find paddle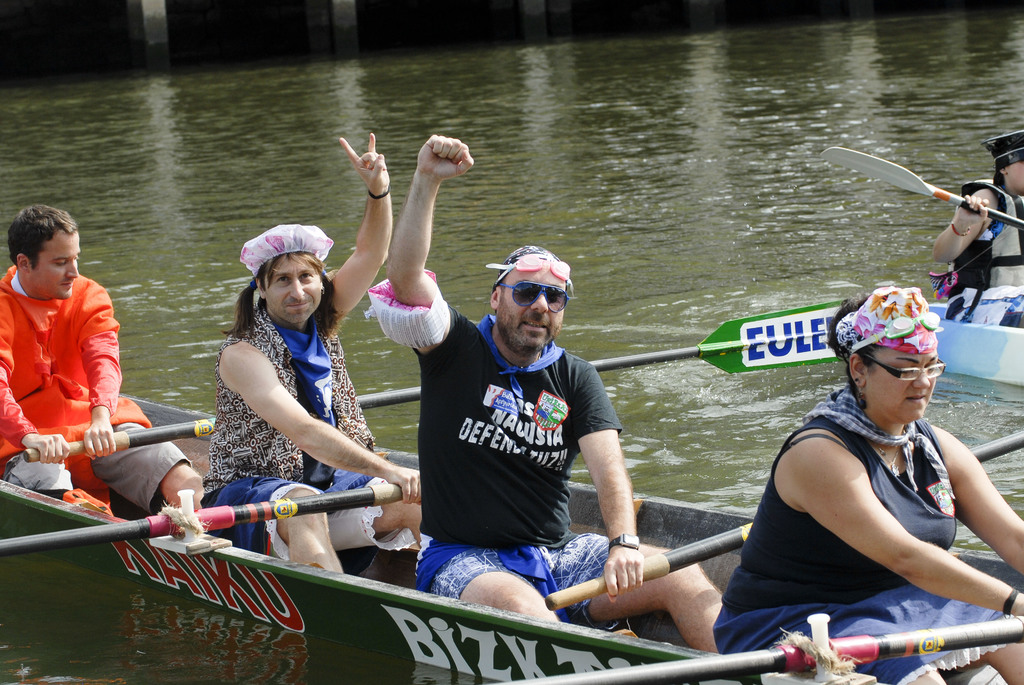
(left=493, top=611, right=1023, bottom=684)
